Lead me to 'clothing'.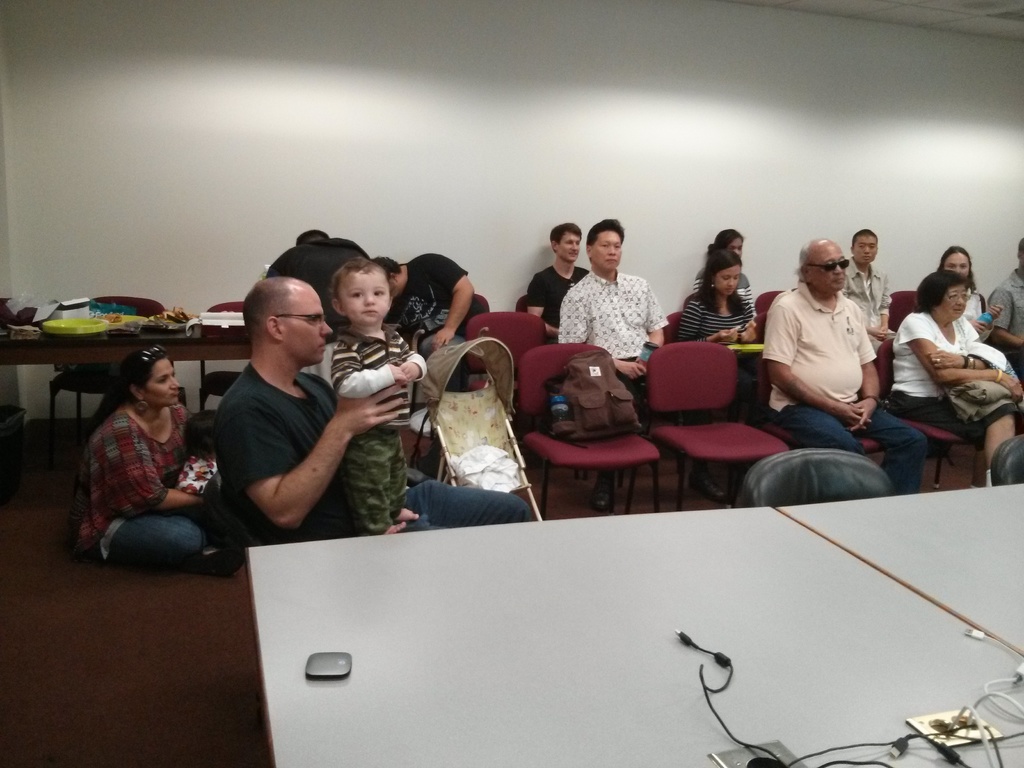
Lead to <box>370,249,477,384</box>.
